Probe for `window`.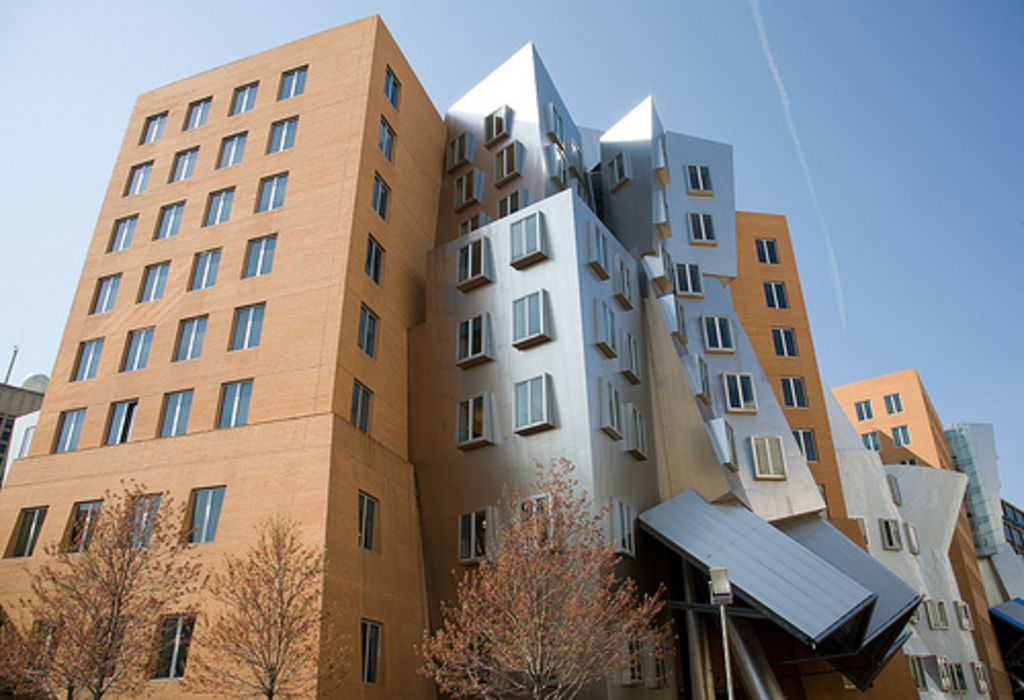
Probe result: detection(68, 336, 102, 385).
